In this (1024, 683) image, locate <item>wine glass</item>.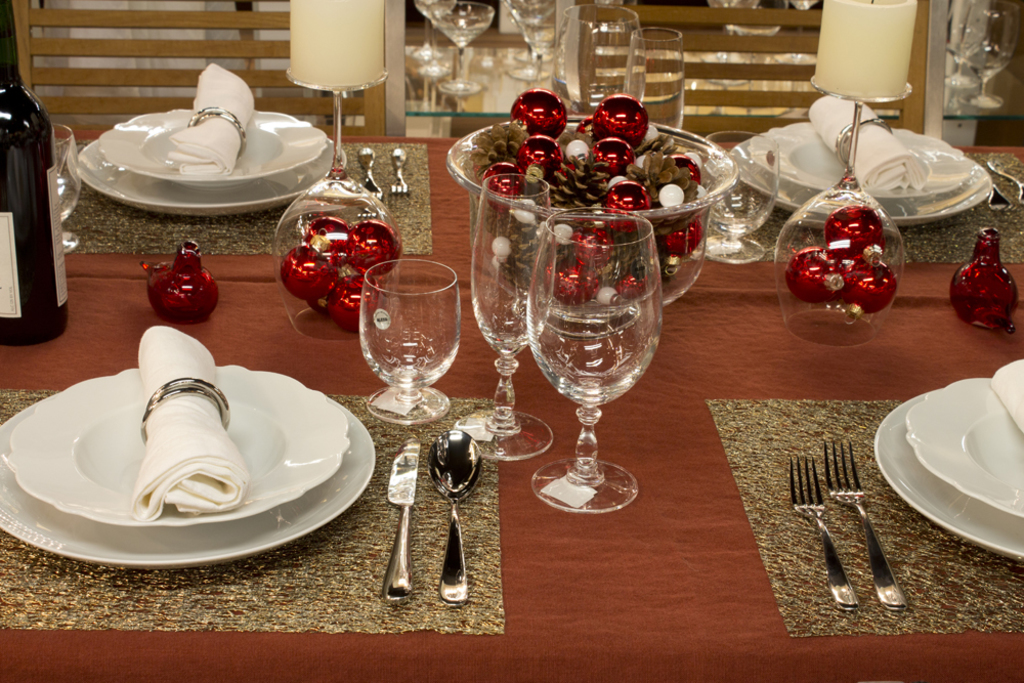
Bounding box: 547/5/647/121.
